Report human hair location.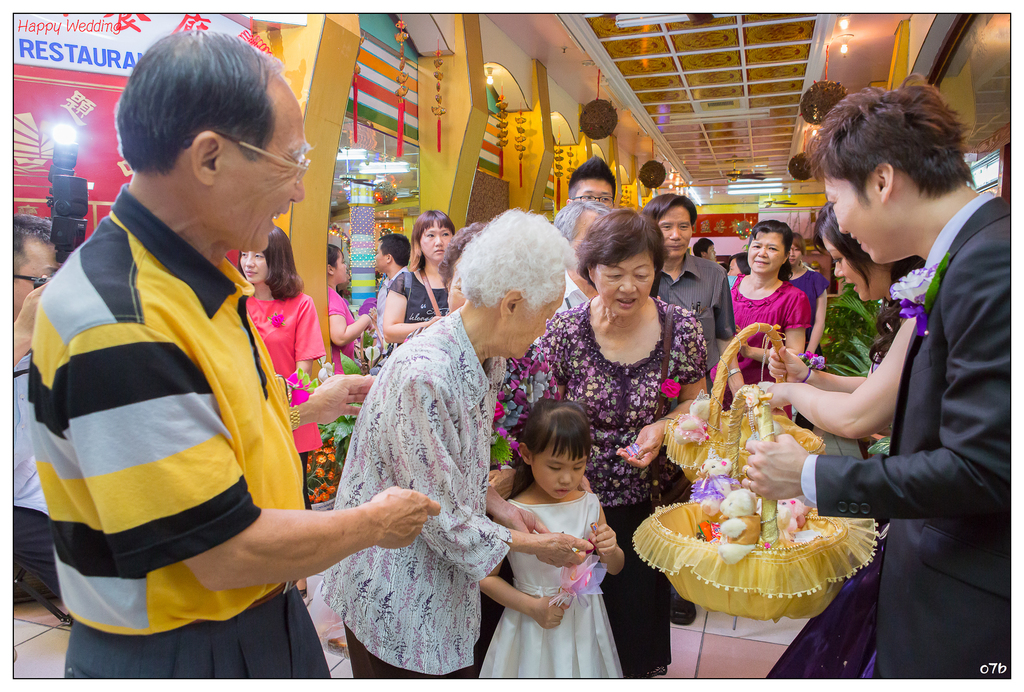
Report: [748,217,792,279].
